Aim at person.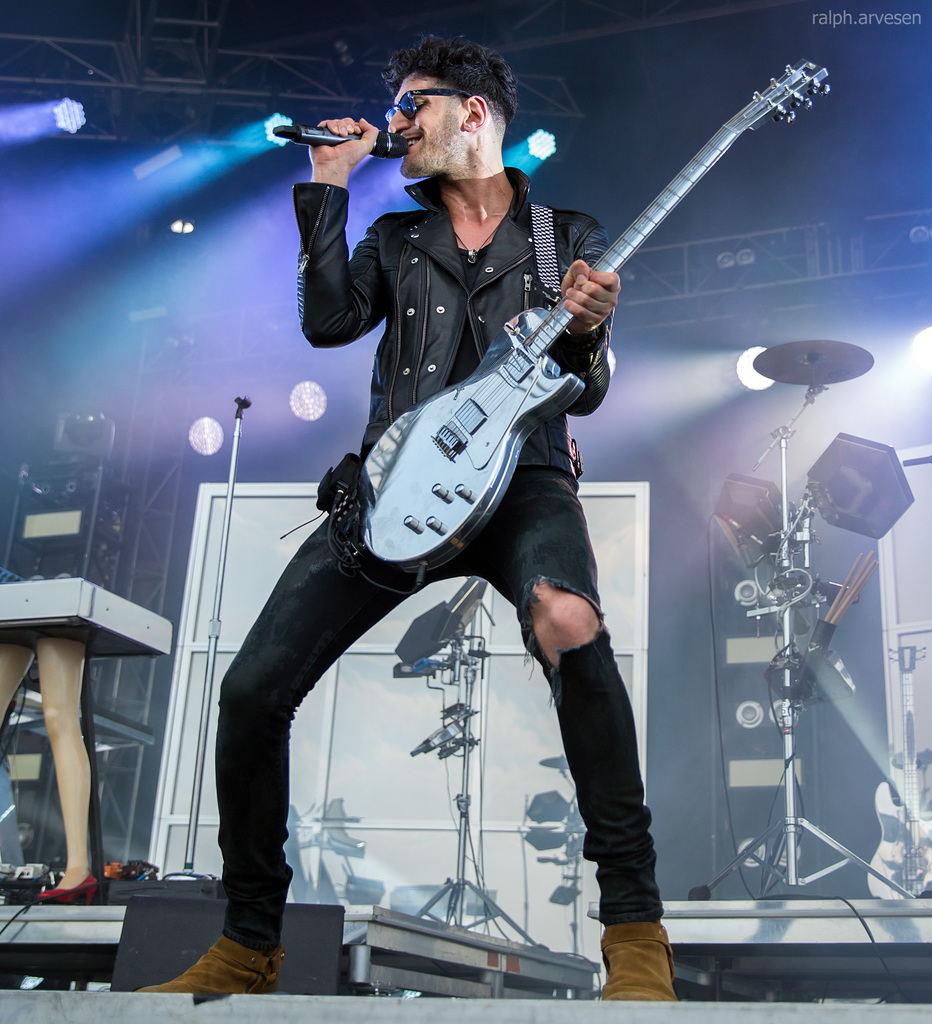
Aimed at box(227, 46, 652, 996).
